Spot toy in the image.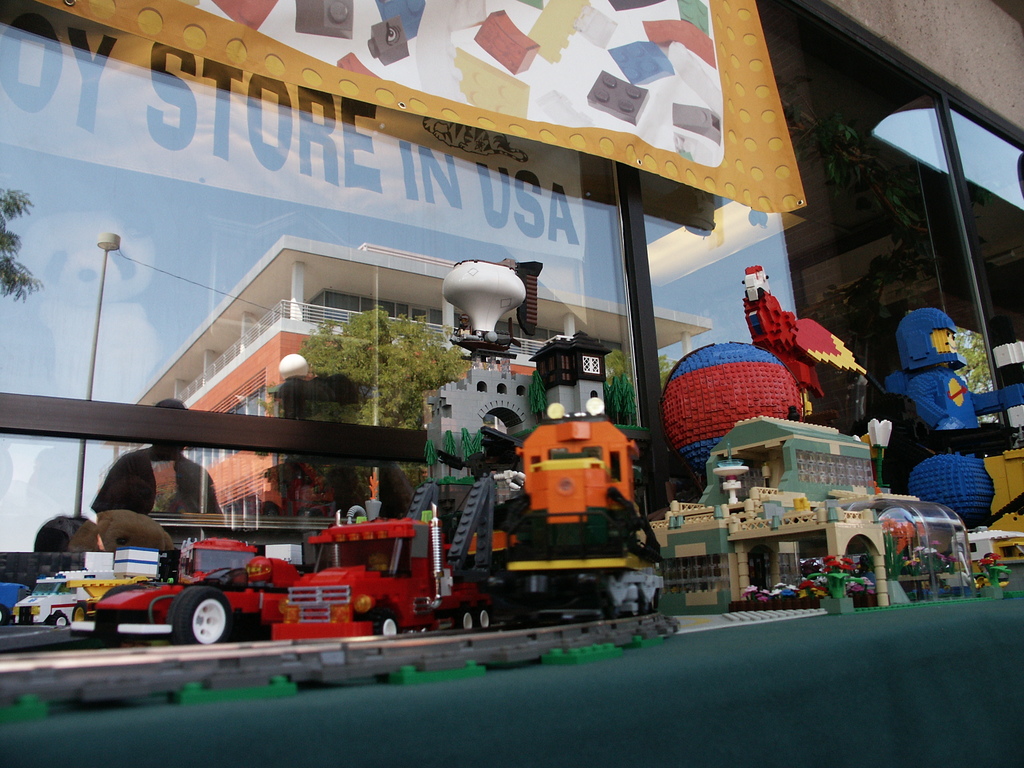
toy found at box(415, 0, 488, 105).
